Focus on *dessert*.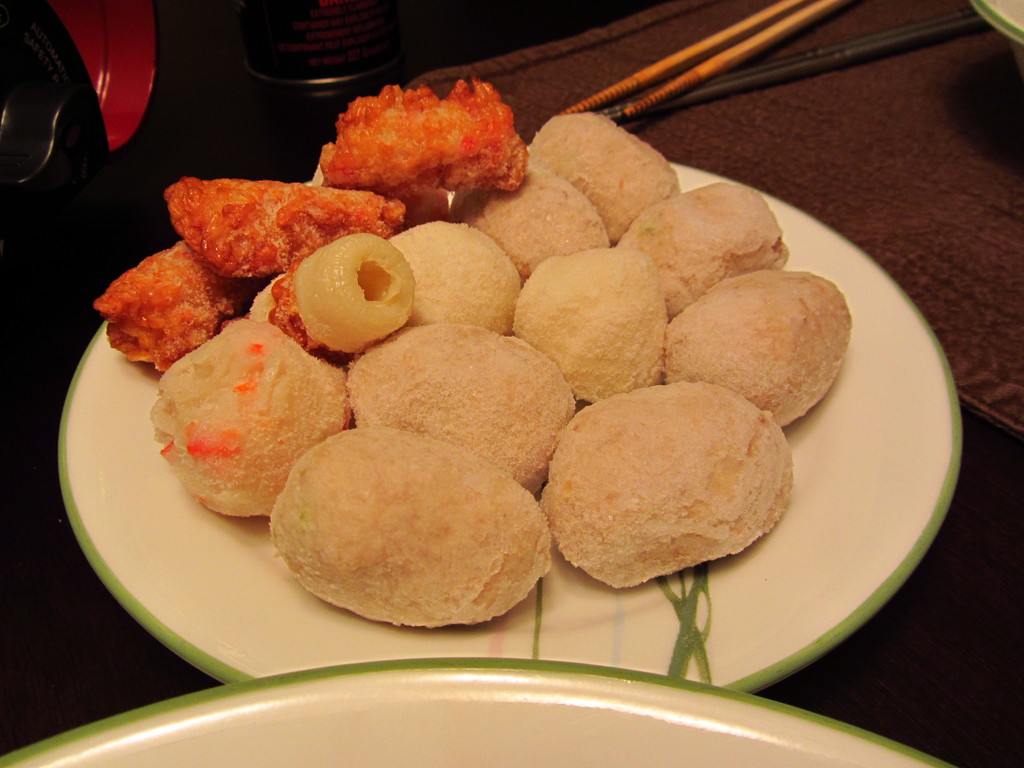
Focused at 148:316:355:522.
